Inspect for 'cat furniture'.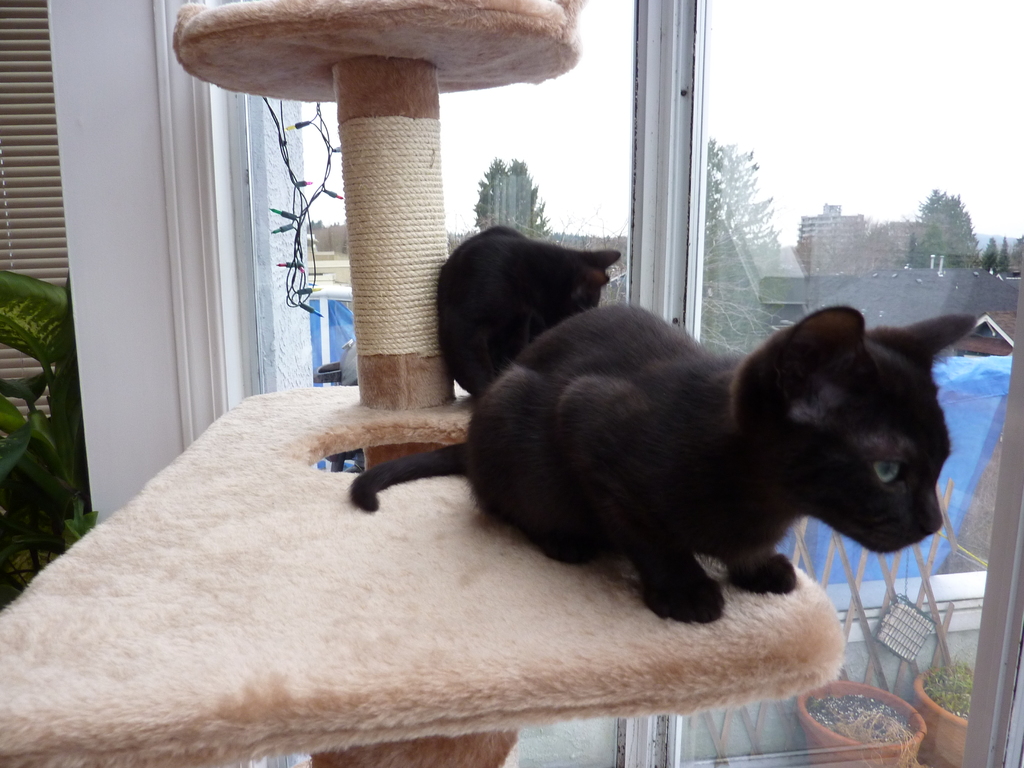
Inspection: {"x1": 0, "y1": 0, "x2": 846, "y2": 767}.
